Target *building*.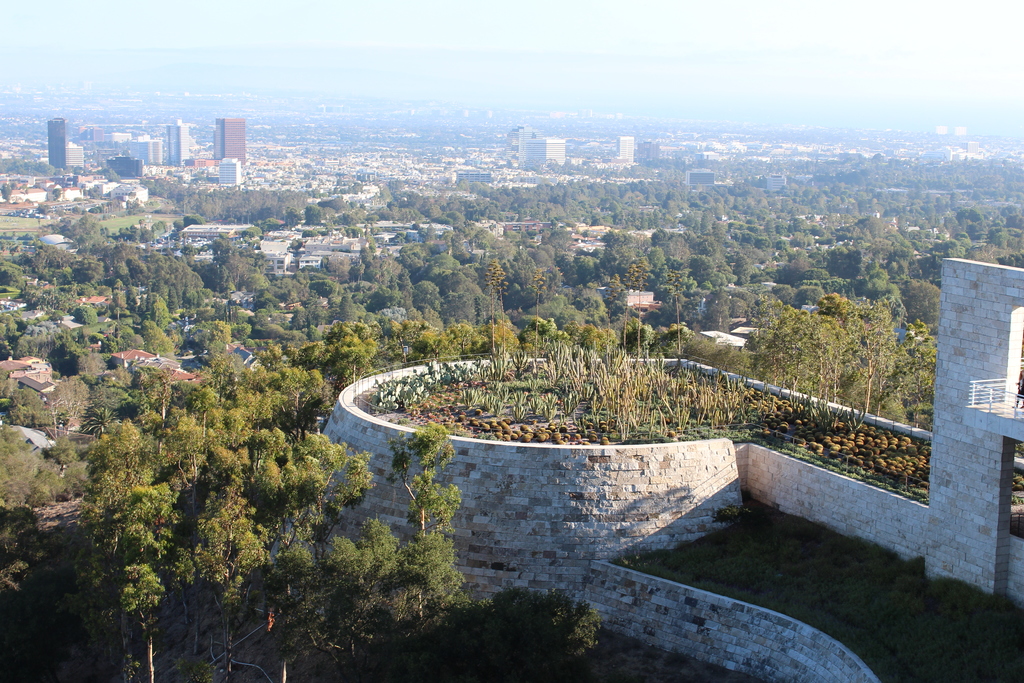
Target region: select_region(216, 121, 246, 158).
